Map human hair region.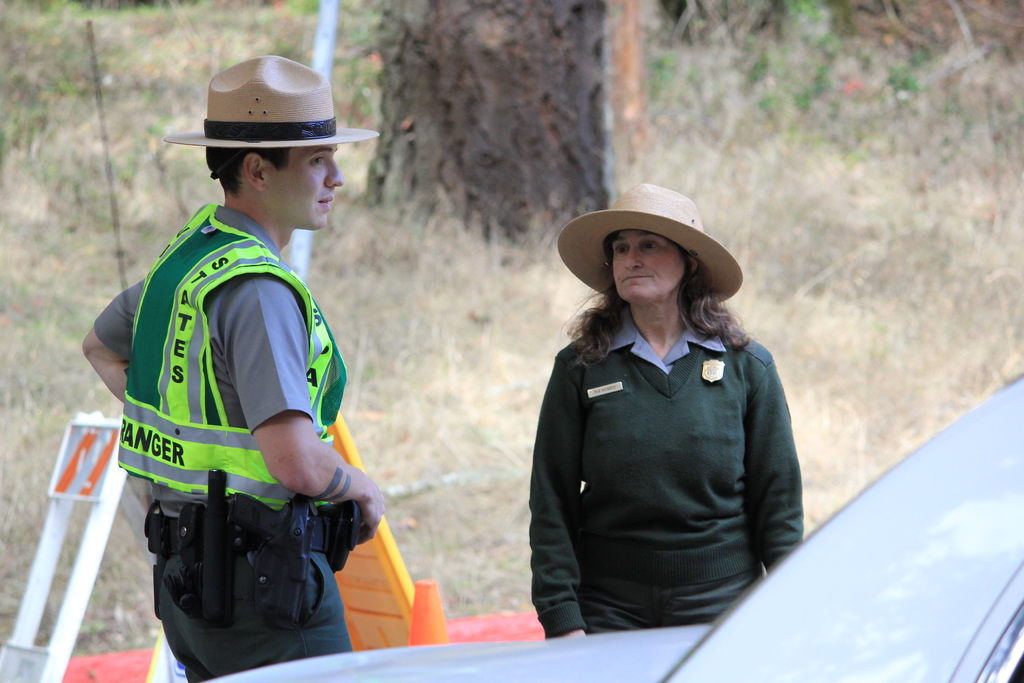
Mapped to box=[200, 147, 299, 194].
